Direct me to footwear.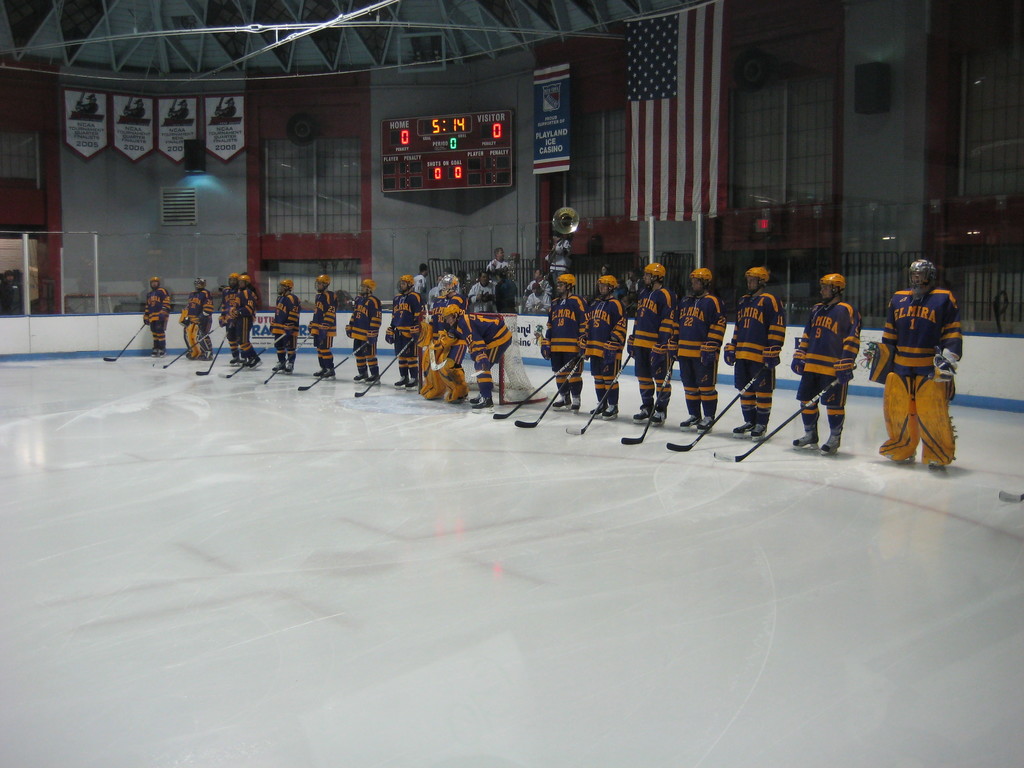
Direction: x1=324, y1=368, x2=335, y2=376.
